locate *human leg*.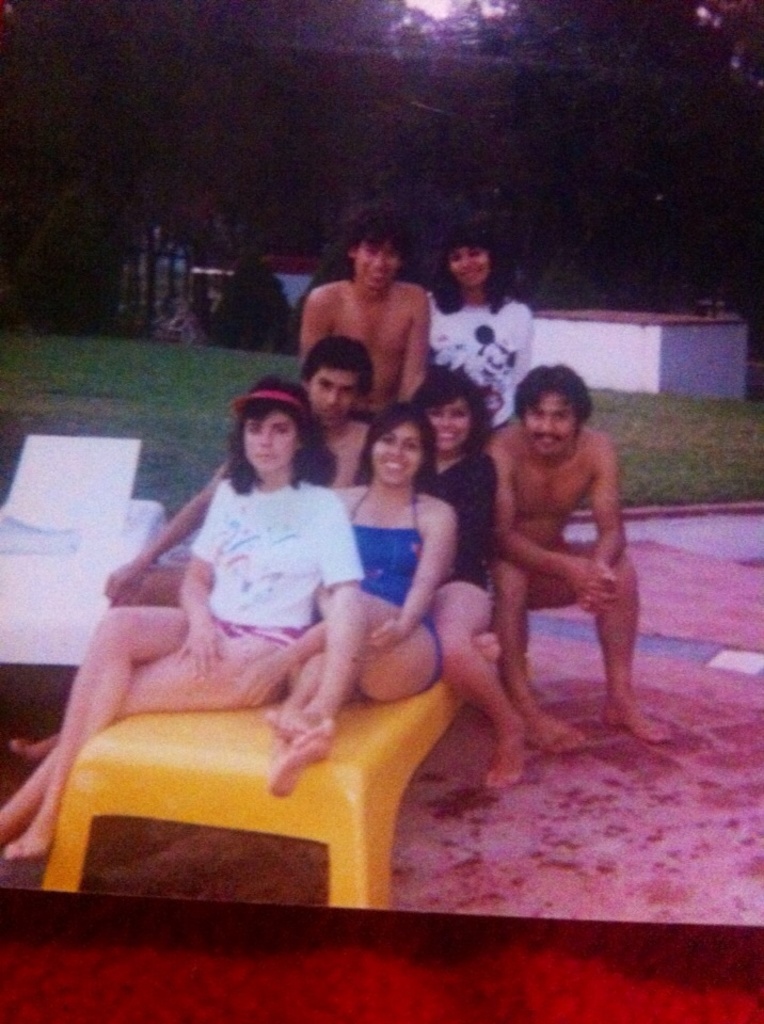
Bounding box: locate(444, 590, 527, 791).
